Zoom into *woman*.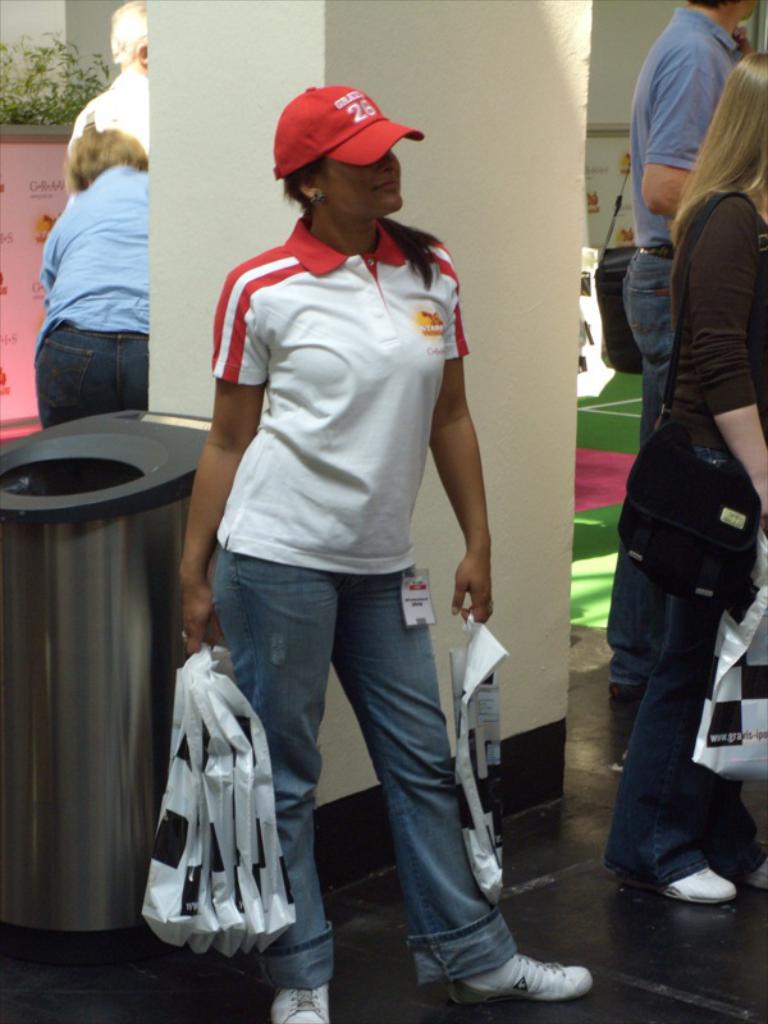
Zoom target: detection(154, 63, 531, 983).
